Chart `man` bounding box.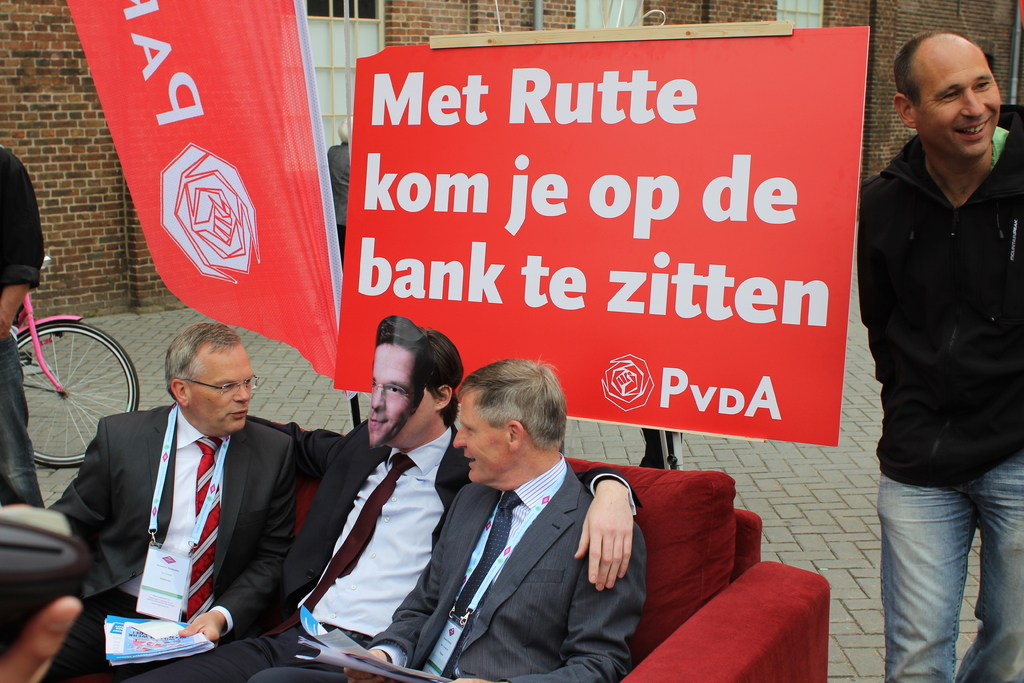
Charted: <bbox>845, 20, 1023, 653</bbox>.
